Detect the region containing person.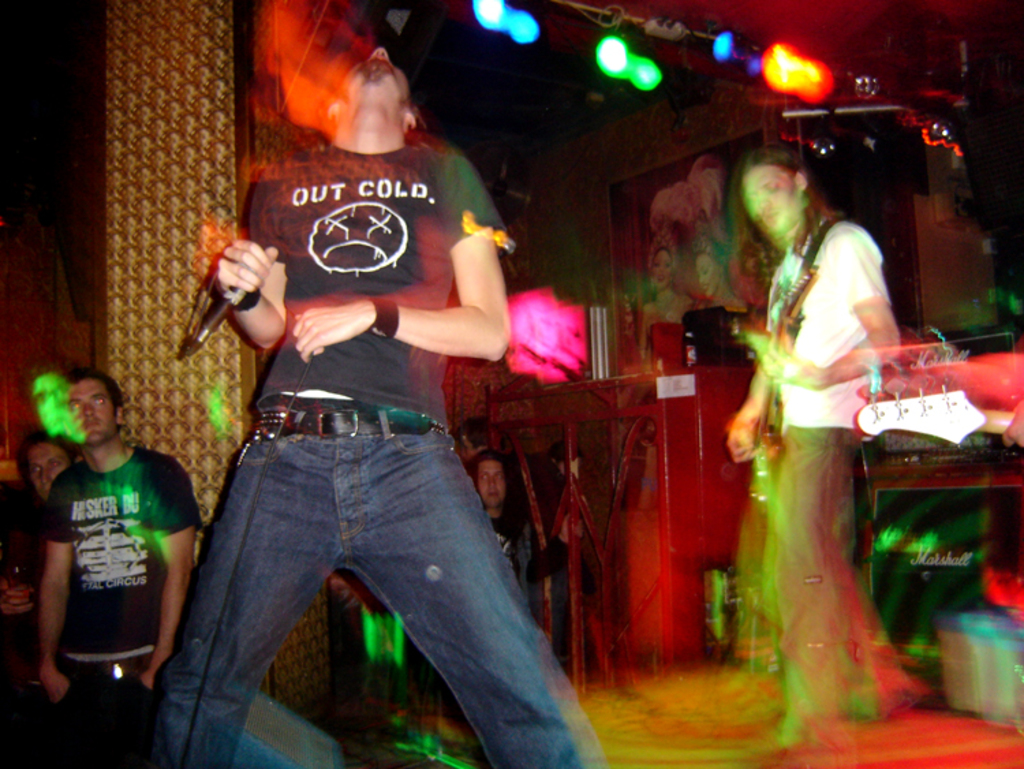
left=696, top=249, right=748, bottom=340.
